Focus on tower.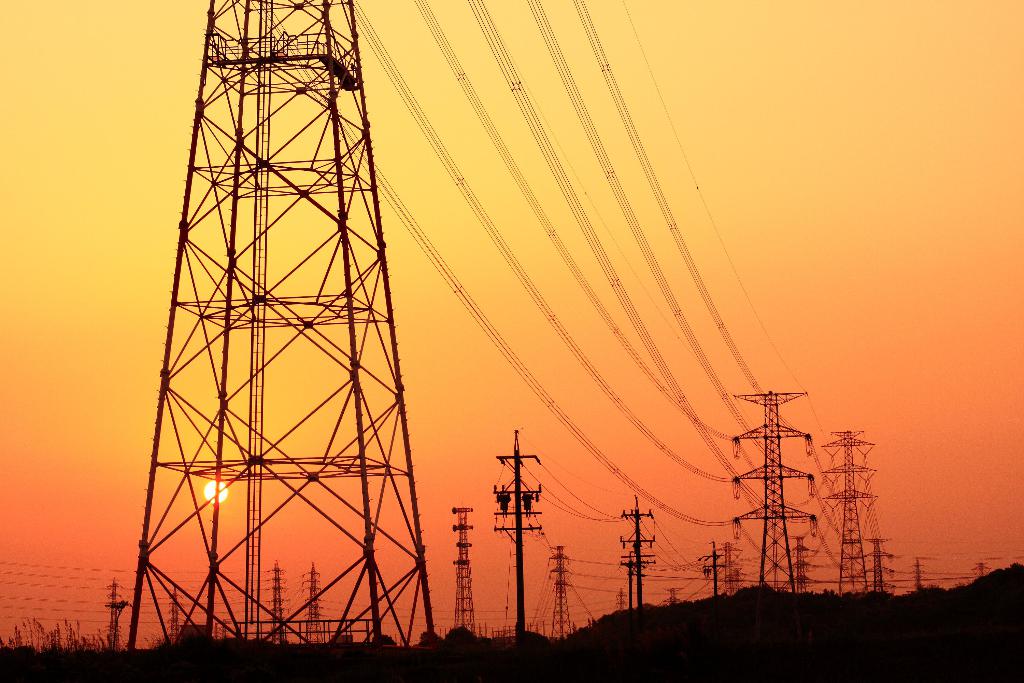
Focused at bbox(135, 36, 431, 598).
